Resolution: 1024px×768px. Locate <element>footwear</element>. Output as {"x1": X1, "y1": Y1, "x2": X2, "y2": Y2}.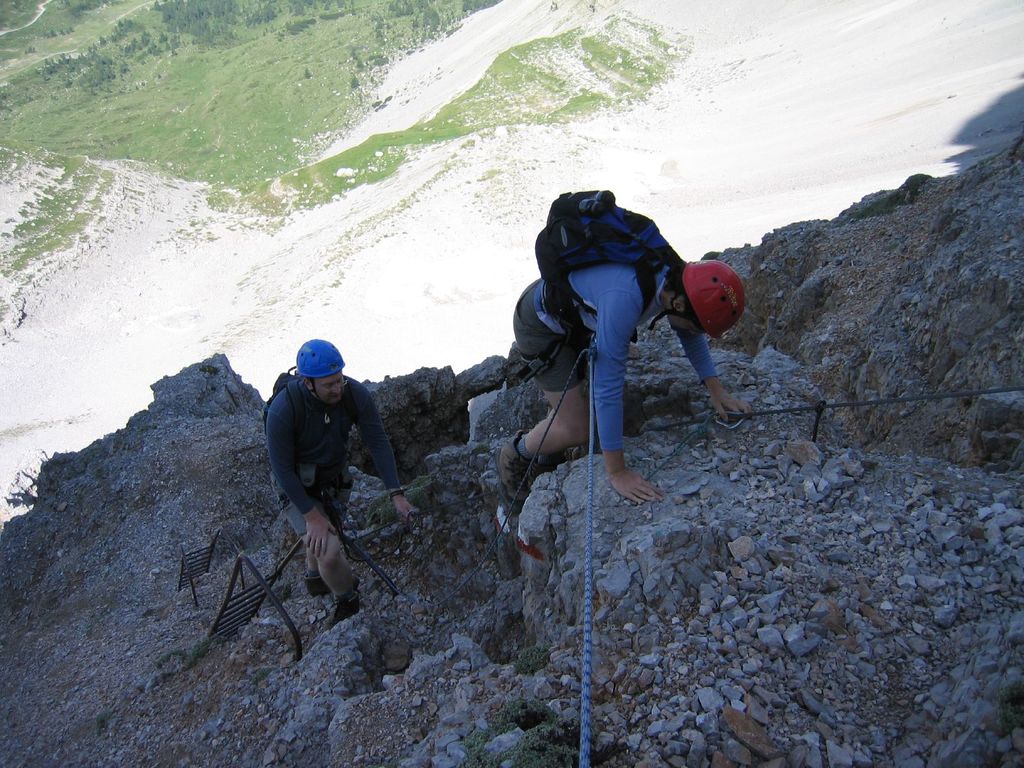
{"x1": 496, "y1": 531, "x2": 521, "y2": 581}.
